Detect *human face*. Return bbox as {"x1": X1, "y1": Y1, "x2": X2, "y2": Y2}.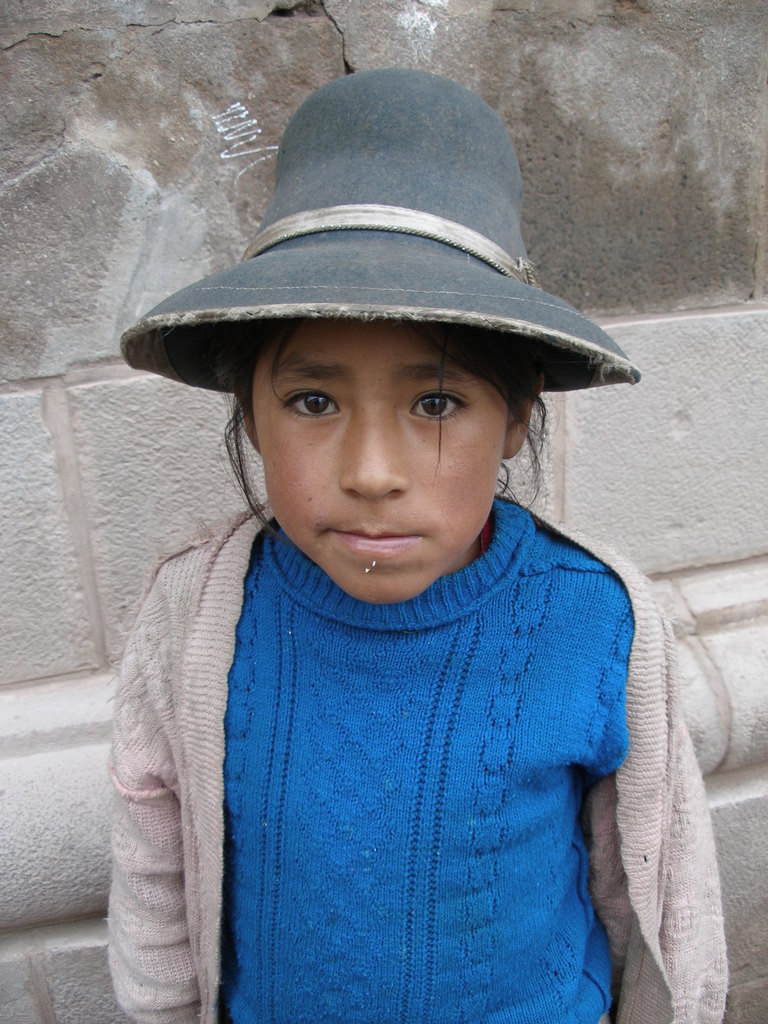
{"x1": 250, "y1": 324, "x2": 508, "y2": 607}.
